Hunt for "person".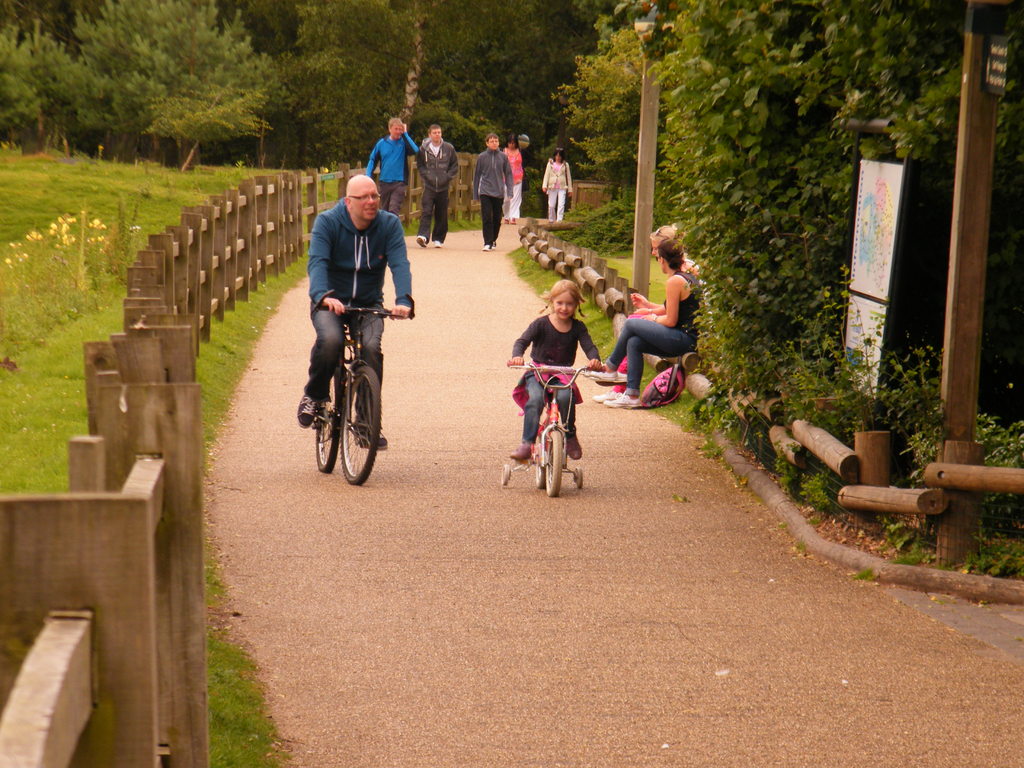
Hunted down at 511/282/609/465.
